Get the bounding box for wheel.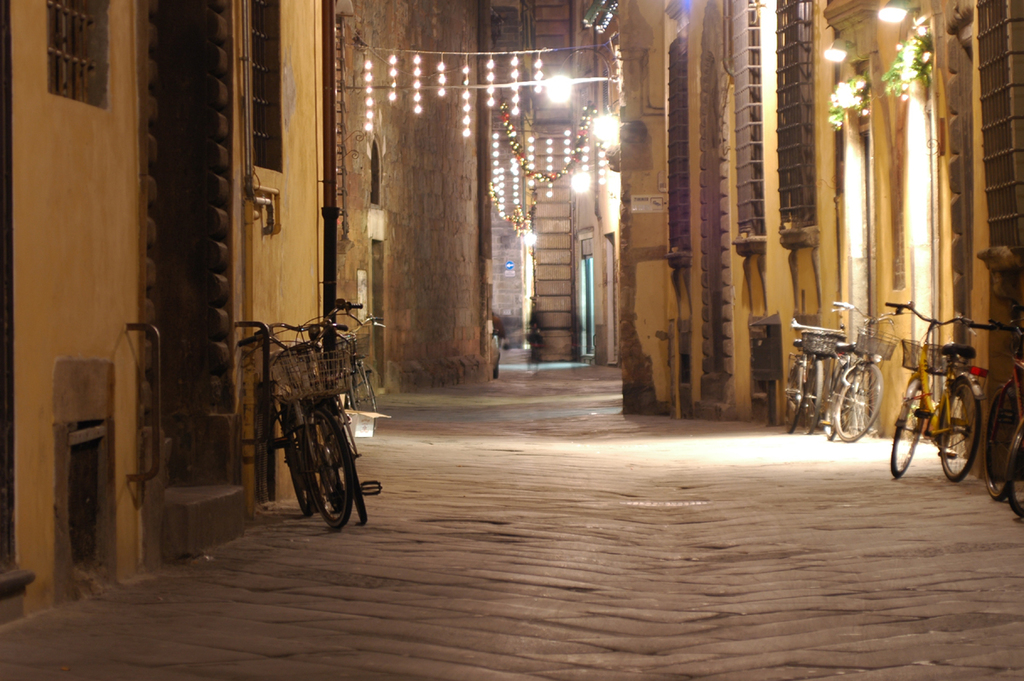
980/372/1016/494.
